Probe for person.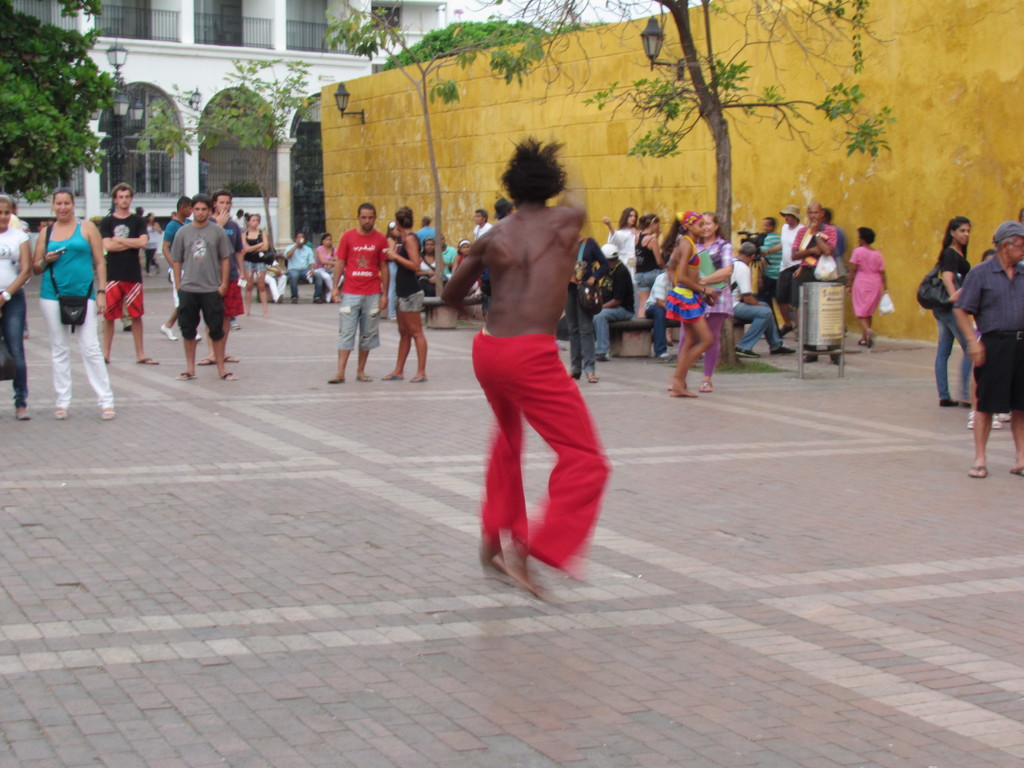
Probe result: crop(37, 183, 120, 419).
